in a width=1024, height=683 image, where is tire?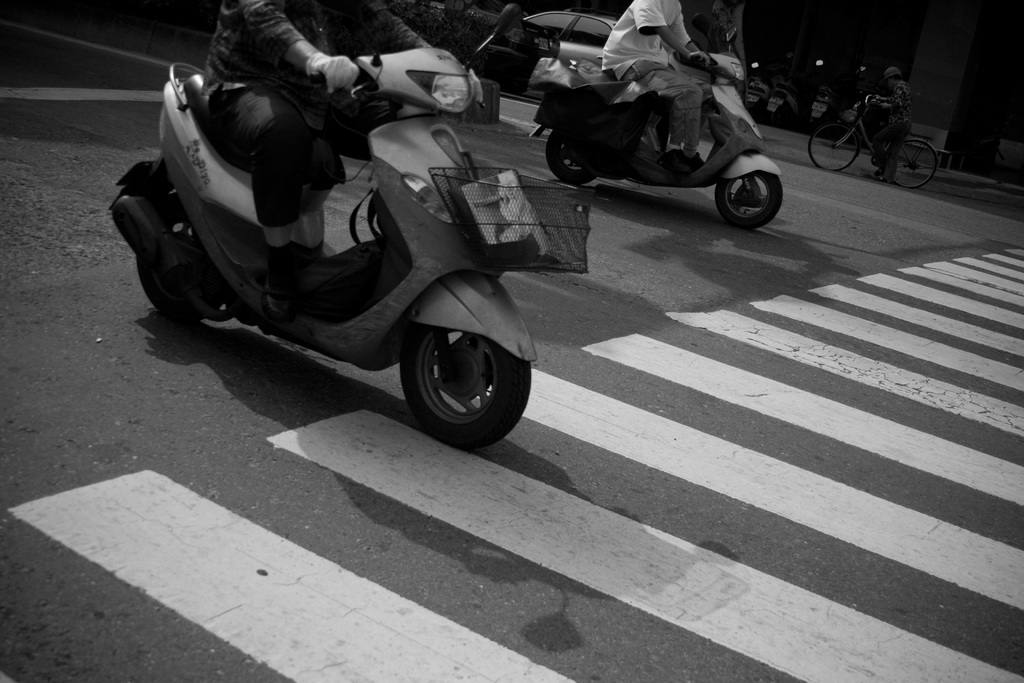
548, 129, 595, 185.
